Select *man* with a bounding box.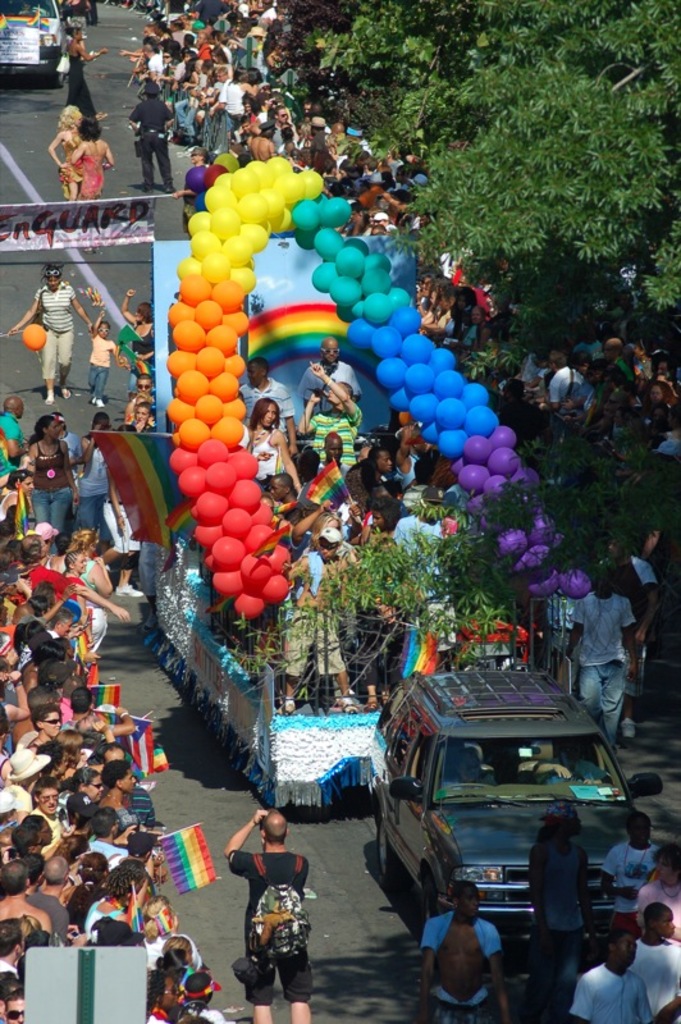
locate(602, 814, 659, 927).
